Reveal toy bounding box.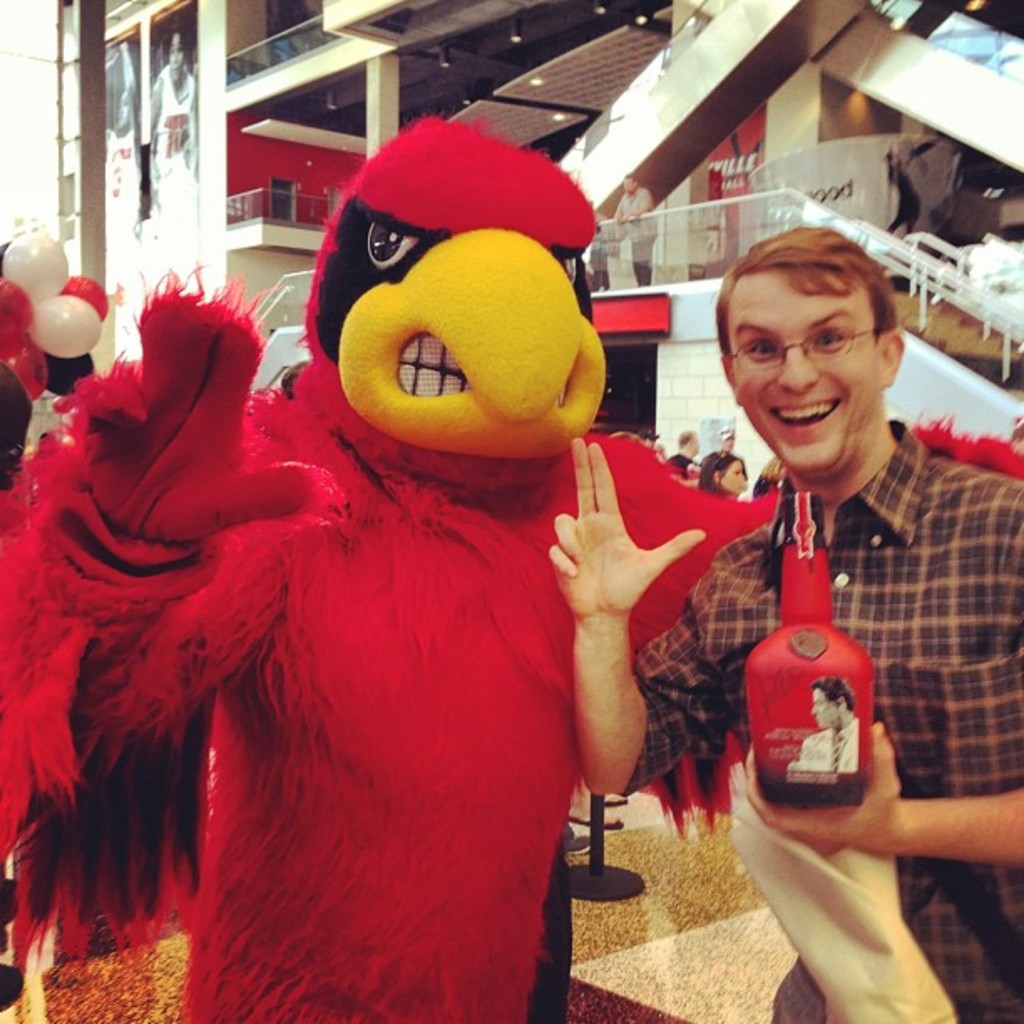
Revealed: [0, 115, 1022, 1022].
